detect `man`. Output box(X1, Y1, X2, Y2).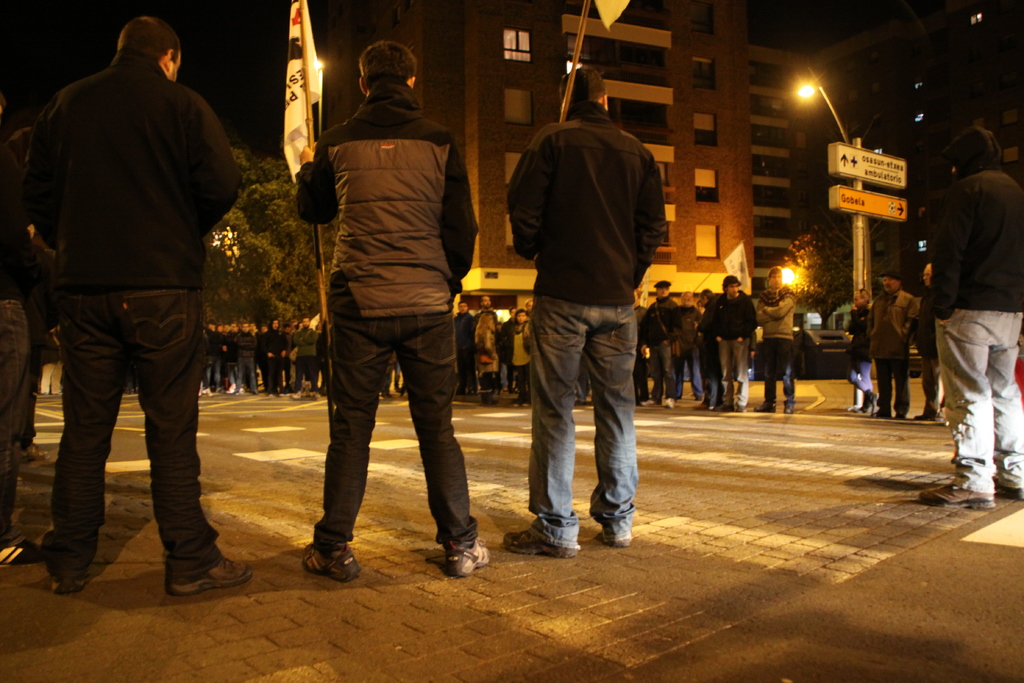
box(911, 260, 938, 422).
